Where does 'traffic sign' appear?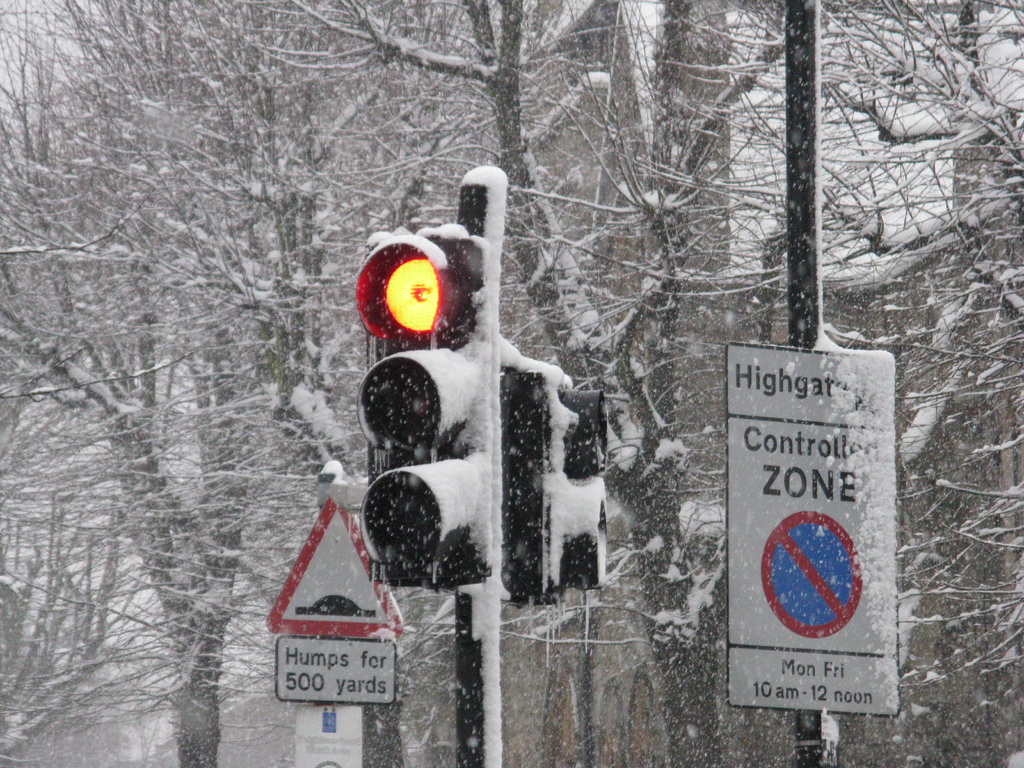
Appears at {"x1": 265, "y1": 492, "x2": 404, "y2": 631}.
